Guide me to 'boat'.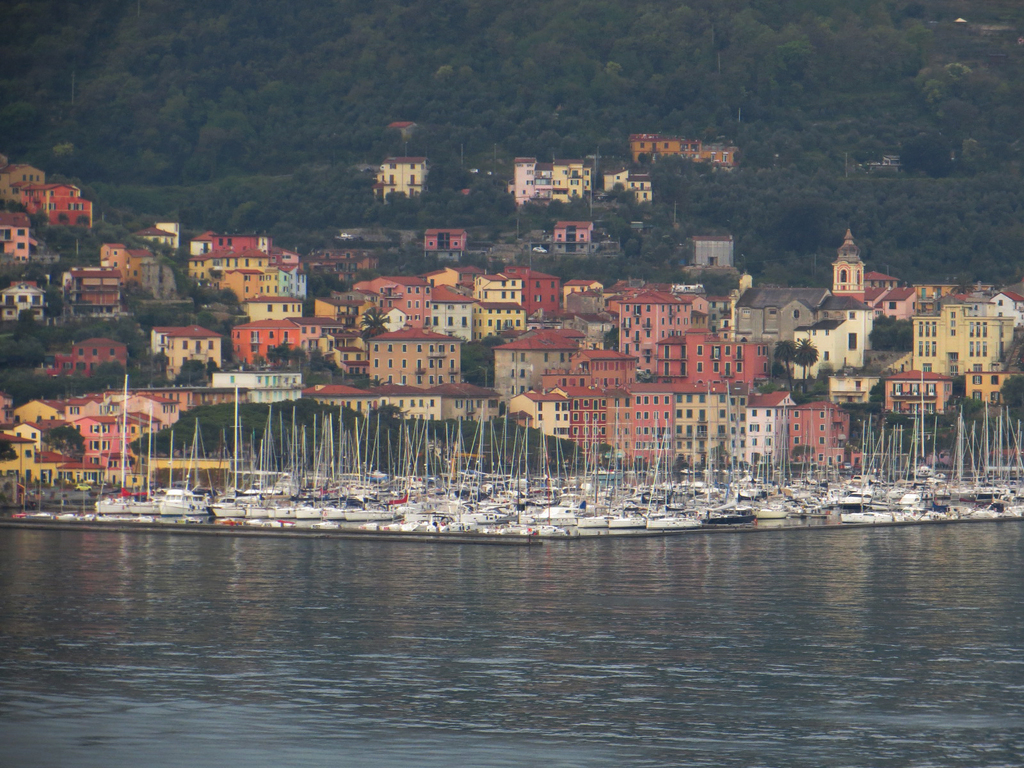
Guidance: <bbox>292, 409, 321, 519</bbox>.
